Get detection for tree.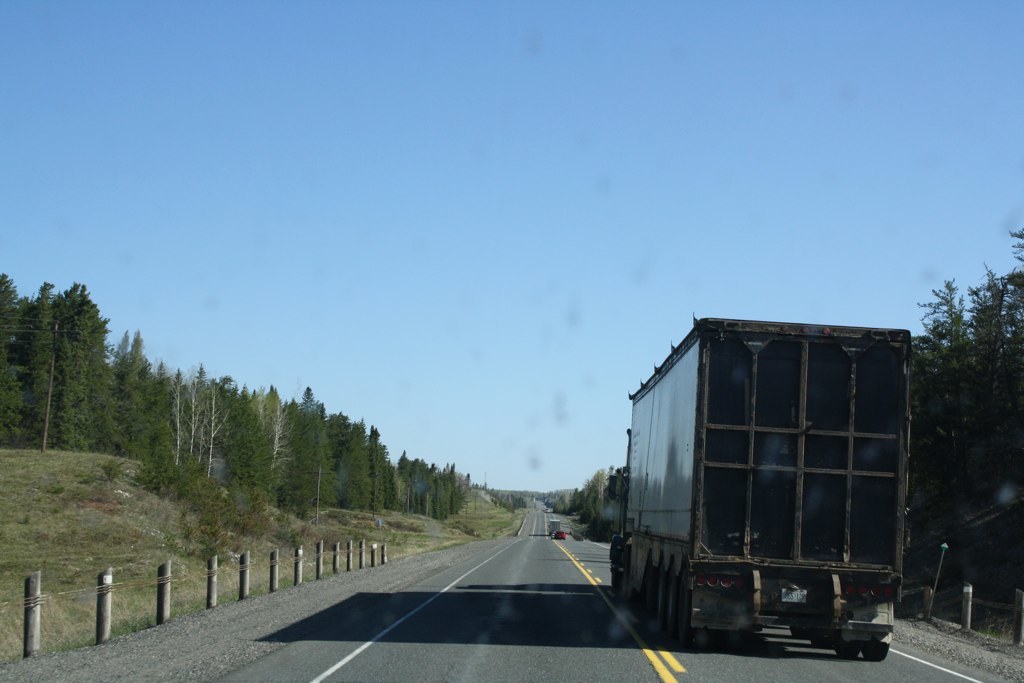
Detection: bbox(894, 270, 1023, 604).
